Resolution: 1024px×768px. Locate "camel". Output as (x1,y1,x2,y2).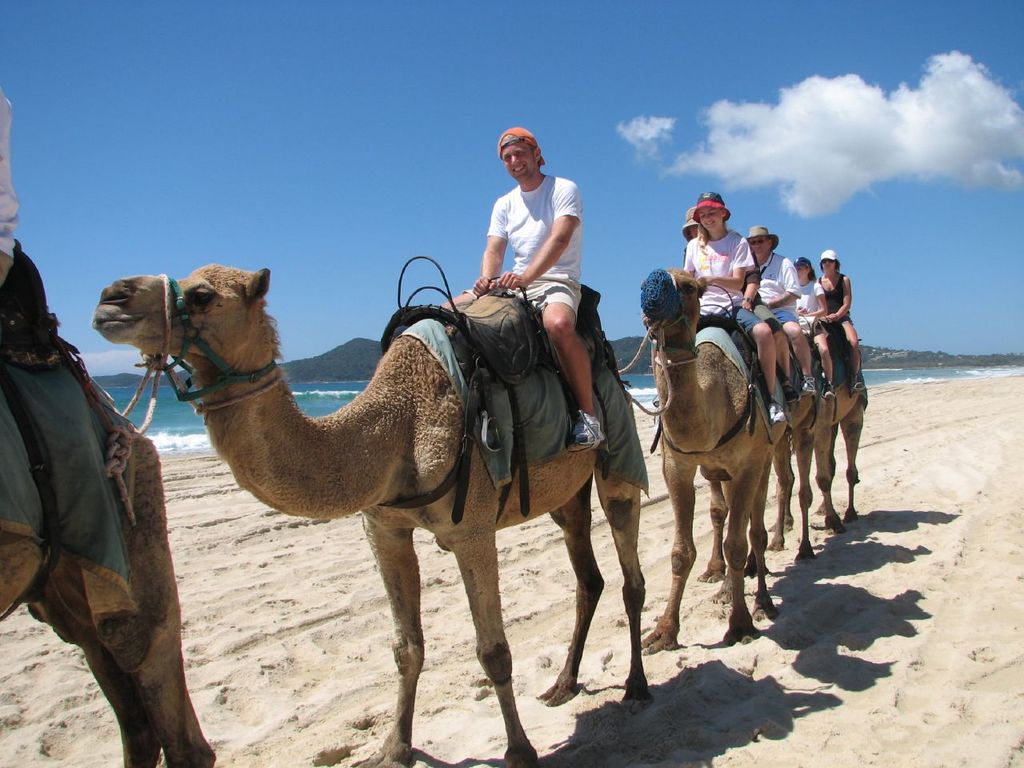
(80,260,643,767).
